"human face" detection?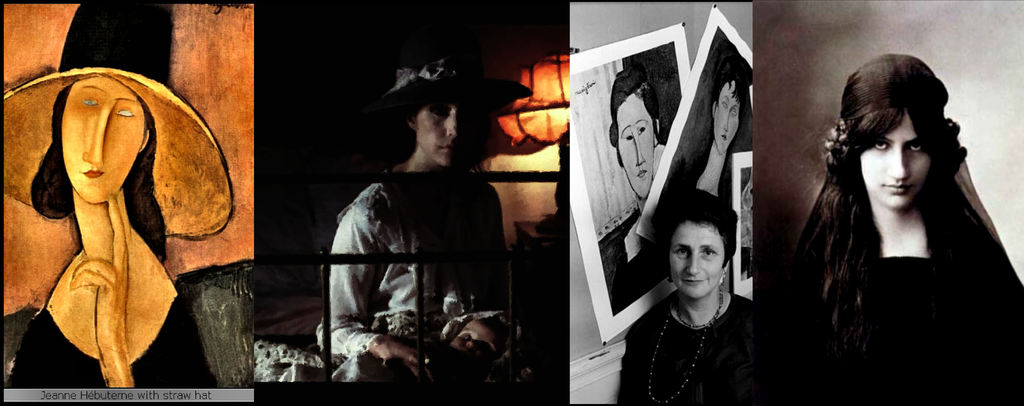
l=859, t=118, r=931, b=208
